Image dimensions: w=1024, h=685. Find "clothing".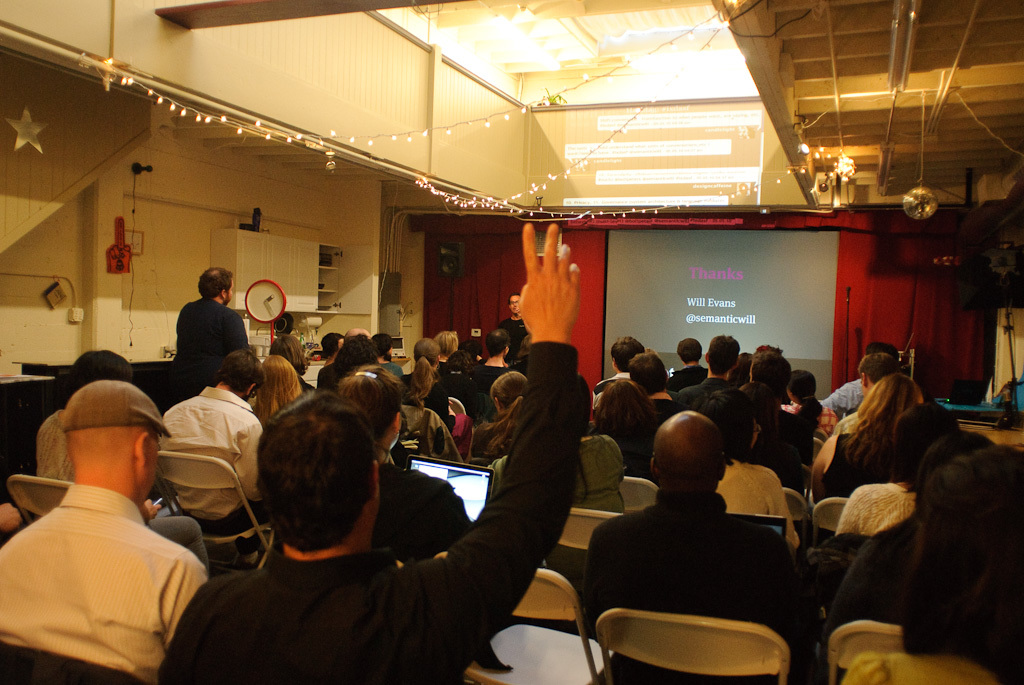
bbox=(488, 432, 627, 512).
